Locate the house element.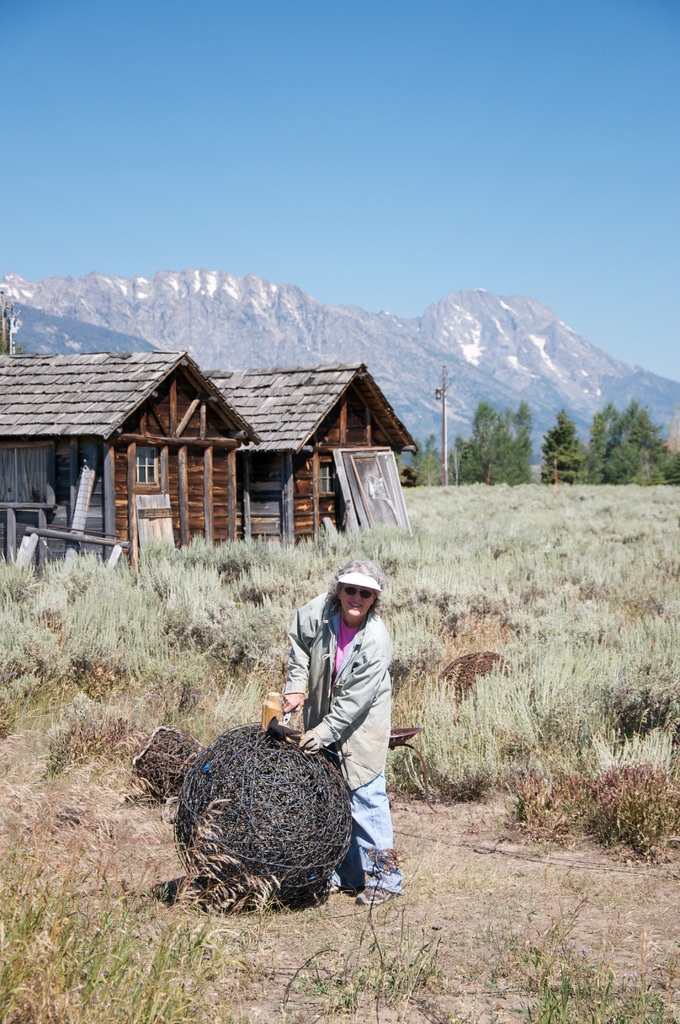
Element bbox: 199/361/427/550.
